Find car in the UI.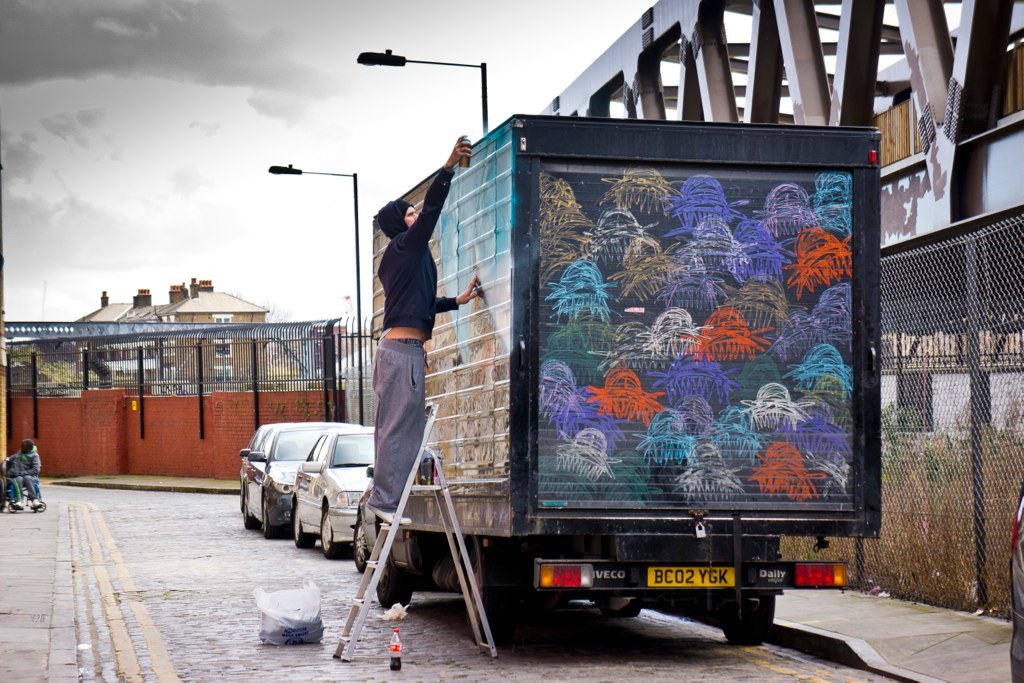
UI element at x1=262, y1=425, x2=327, y2=537.
